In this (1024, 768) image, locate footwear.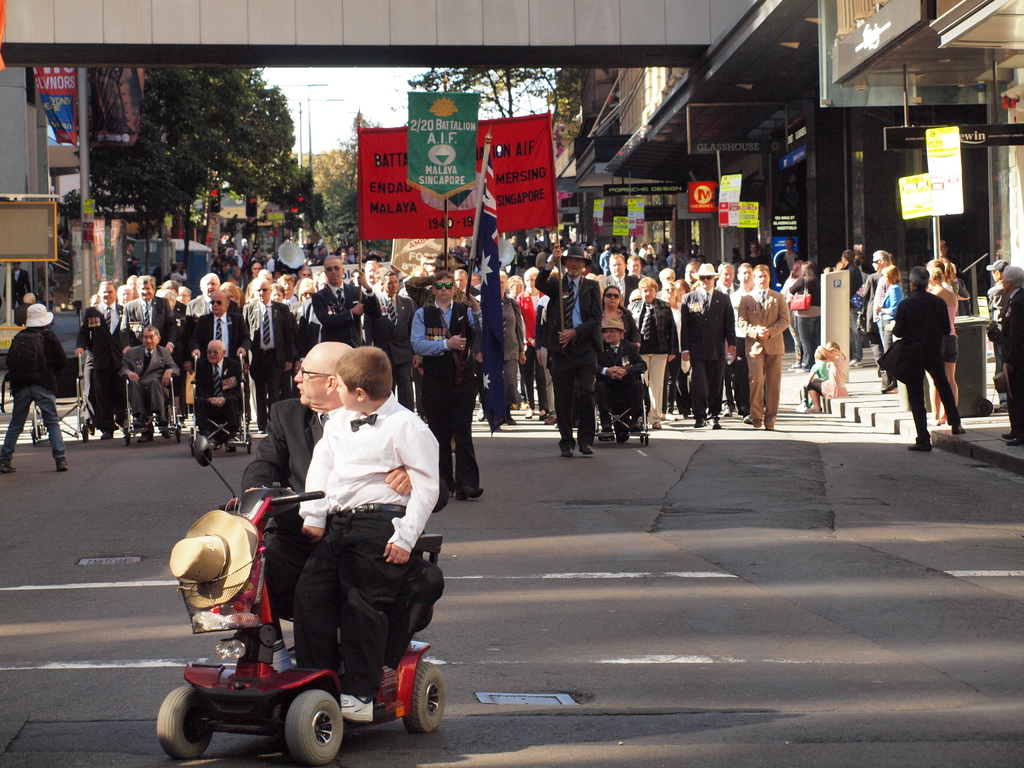
Bounding box: select_region(1006, 436, 1023, 448).
